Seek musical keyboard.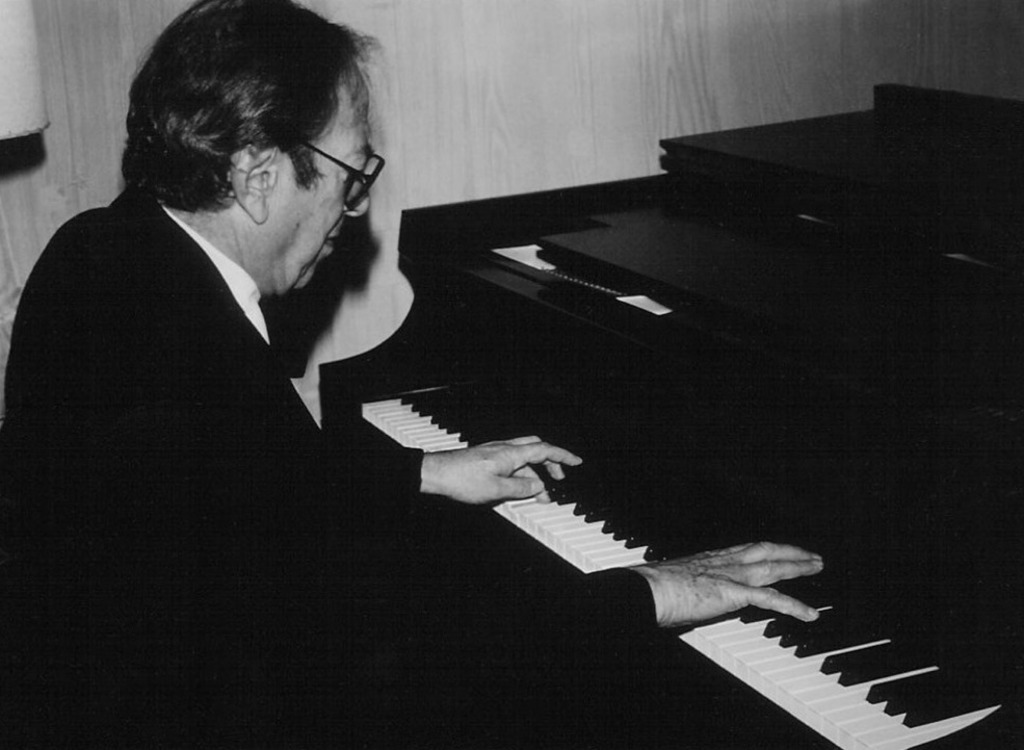
359, 379, 1017, 749.
